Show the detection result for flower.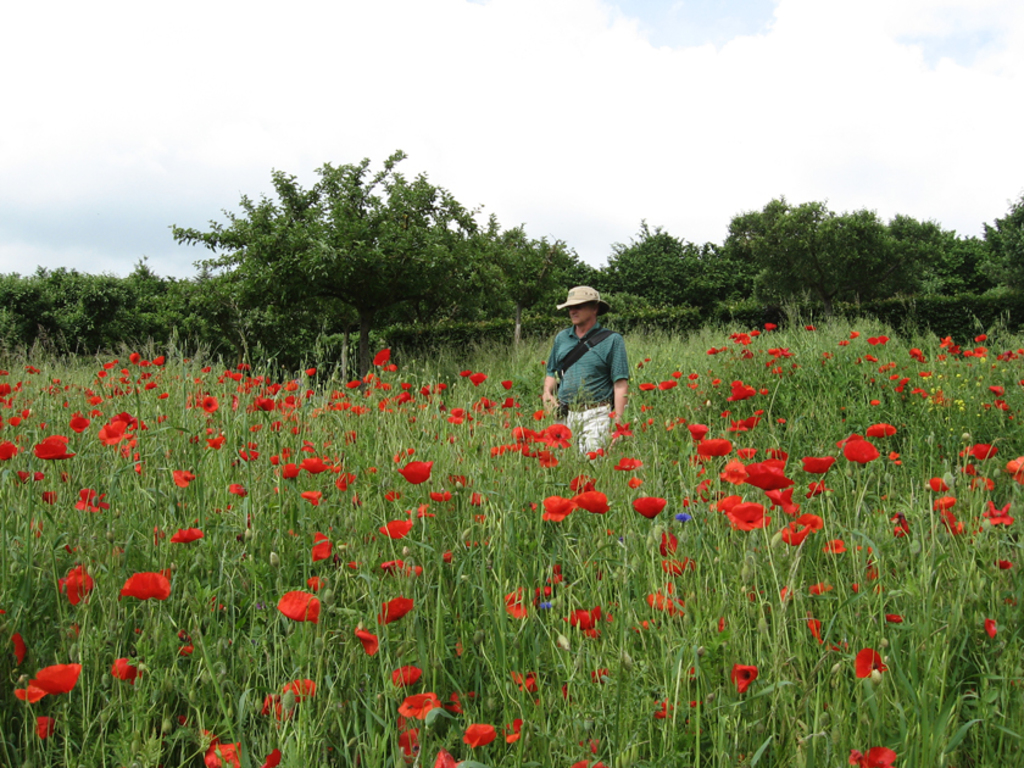
[x1=605, y1=534, x2=608, y2=536].
